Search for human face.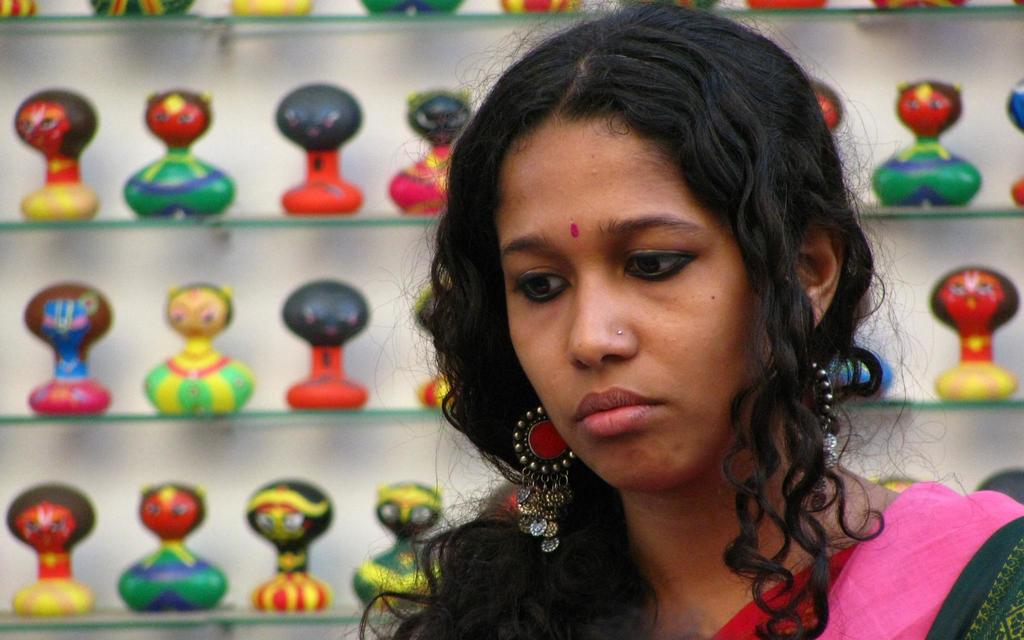
Found at [x1=499, y1=120, x2=745, y2=493].
